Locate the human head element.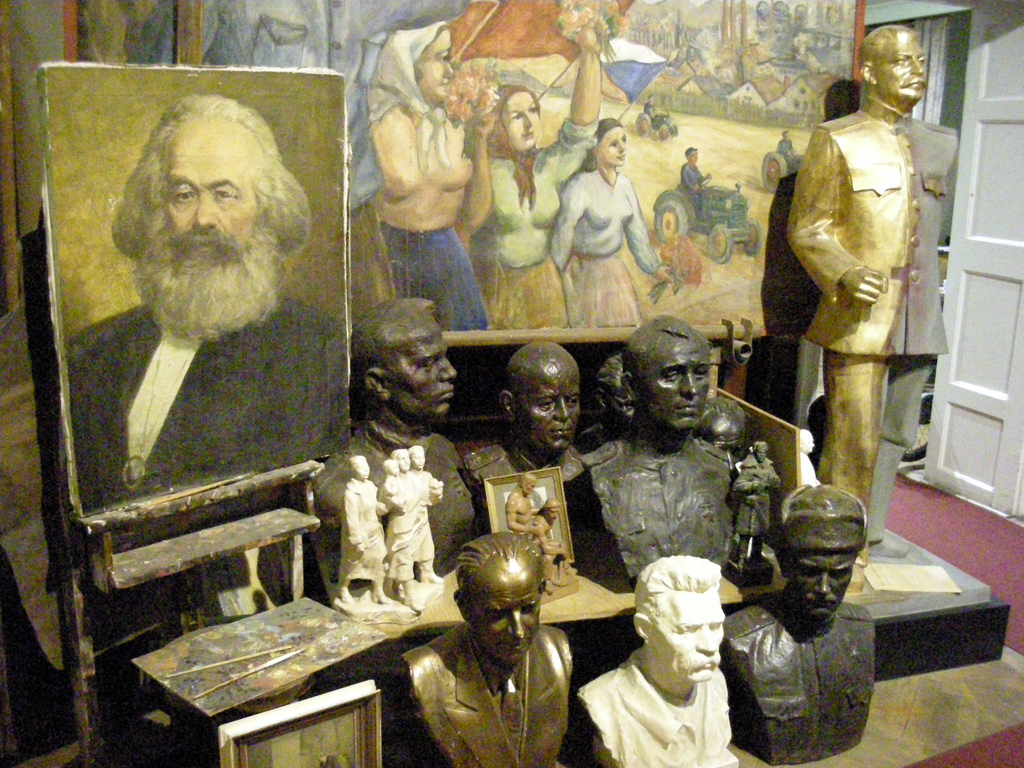
Element bbox: (left=484, top=83, right=539, bottom=159).
